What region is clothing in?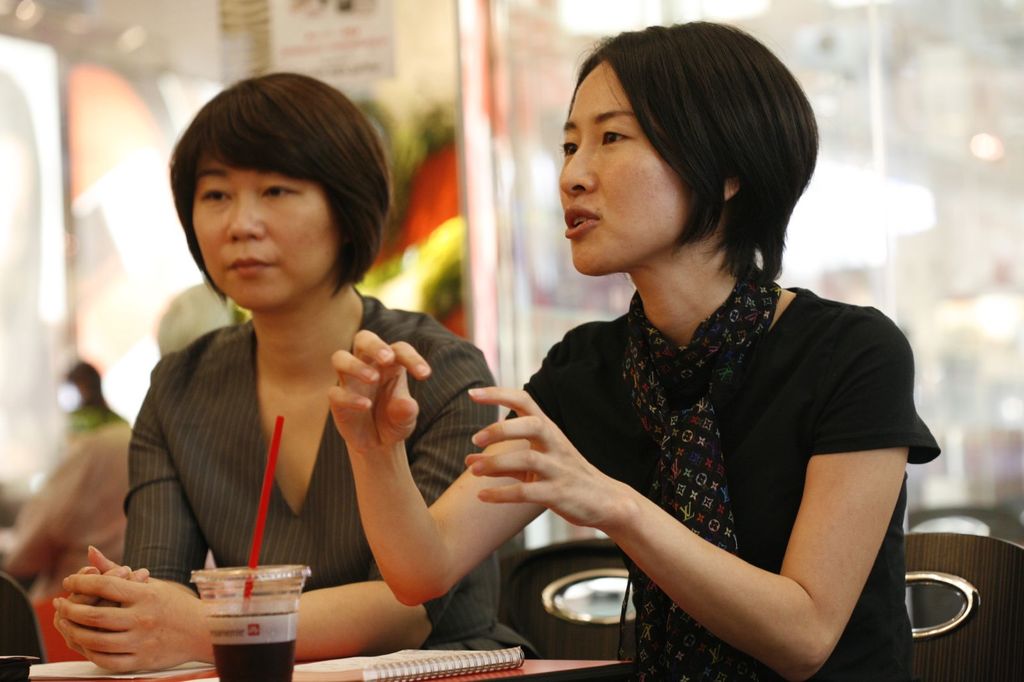
<bbox>0, 404, 142, 589</bbox>.
